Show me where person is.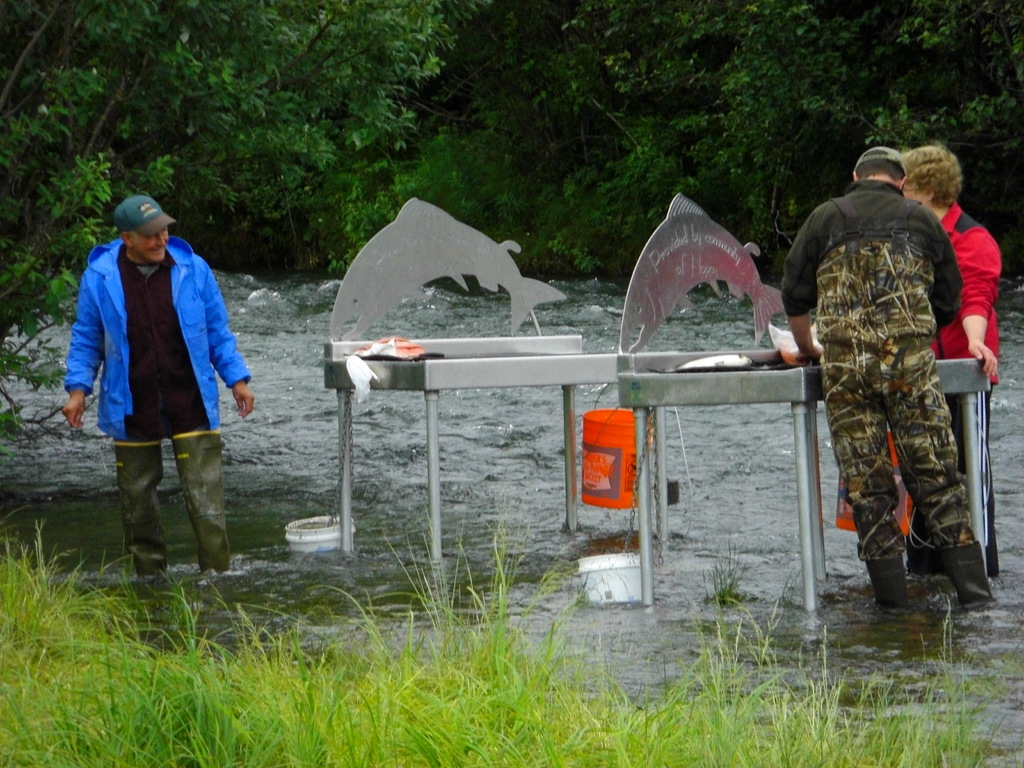
person is at [62, 194, 255, 609].
